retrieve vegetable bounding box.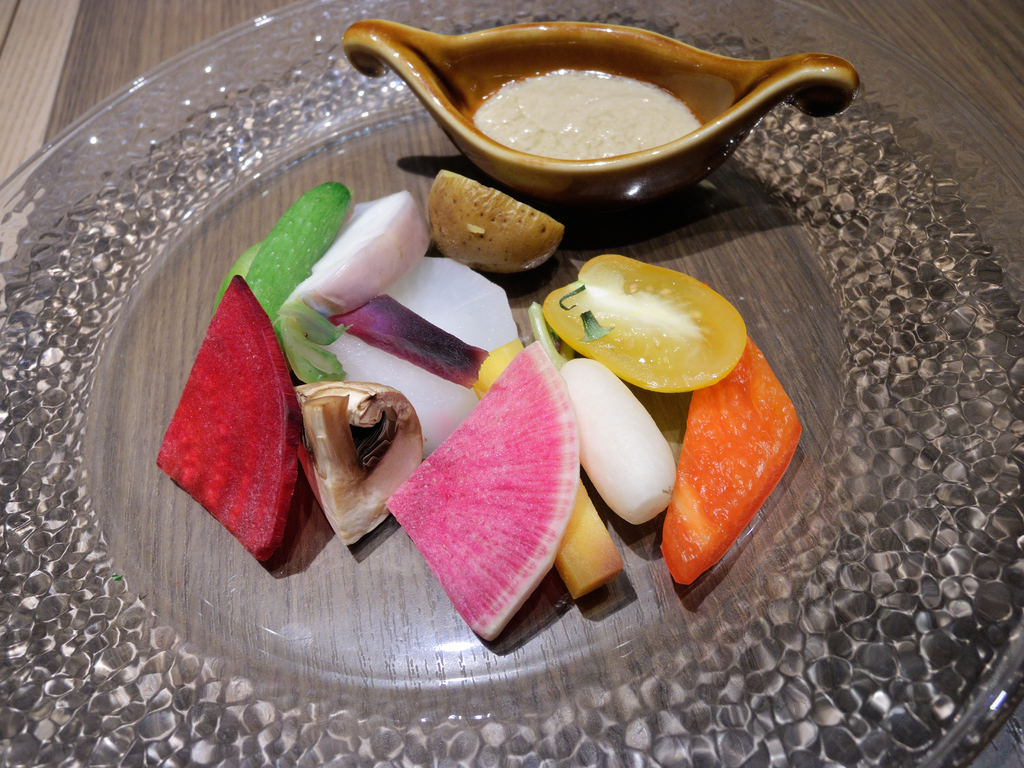
Bounding box: x1=472, y1=339, x2=623, y2=600.
